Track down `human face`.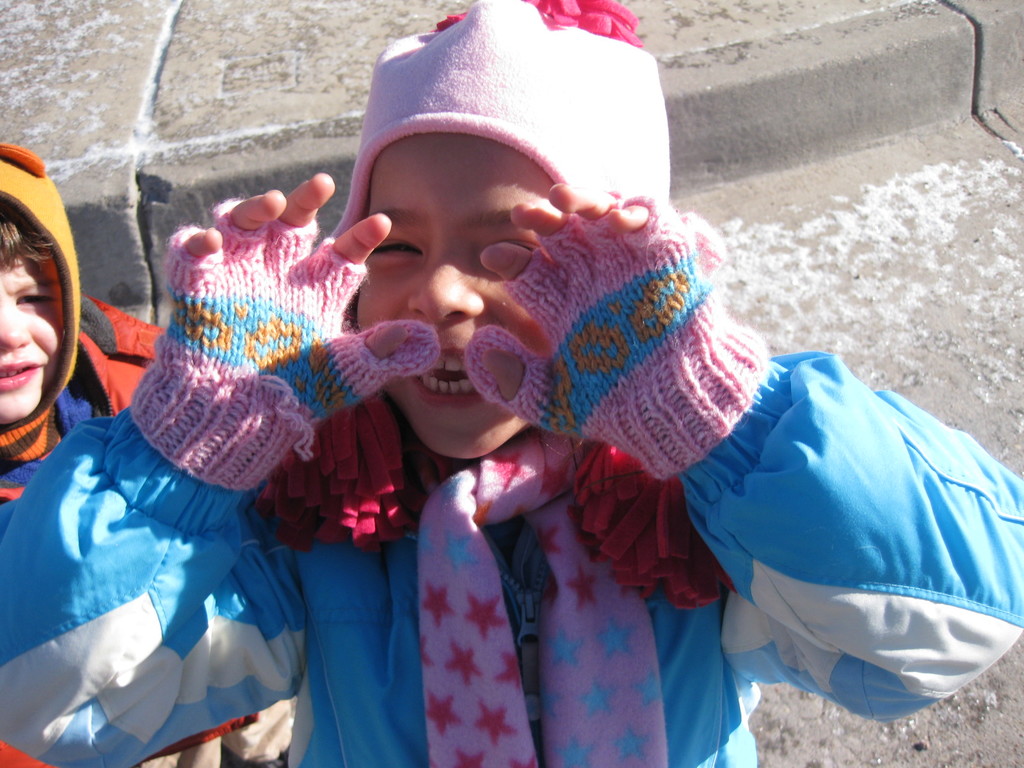
Tracked to left=0, top=237, right=58, bottom=426.
